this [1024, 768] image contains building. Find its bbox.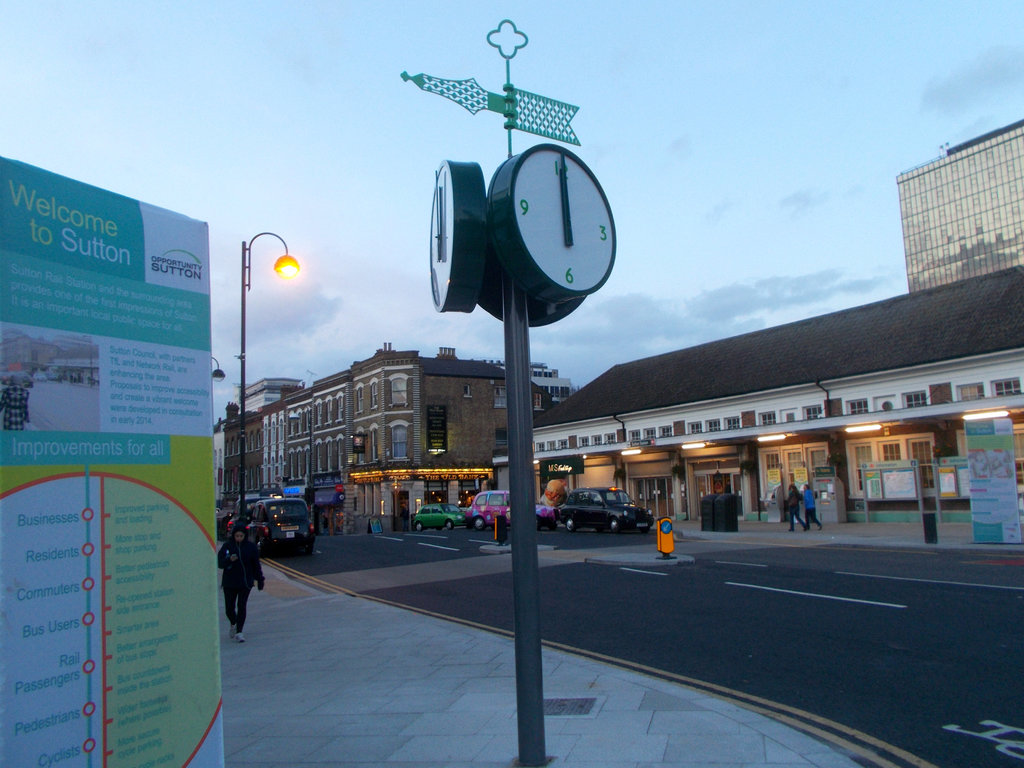
(left=223, top=411, right=266, bottom=502).
